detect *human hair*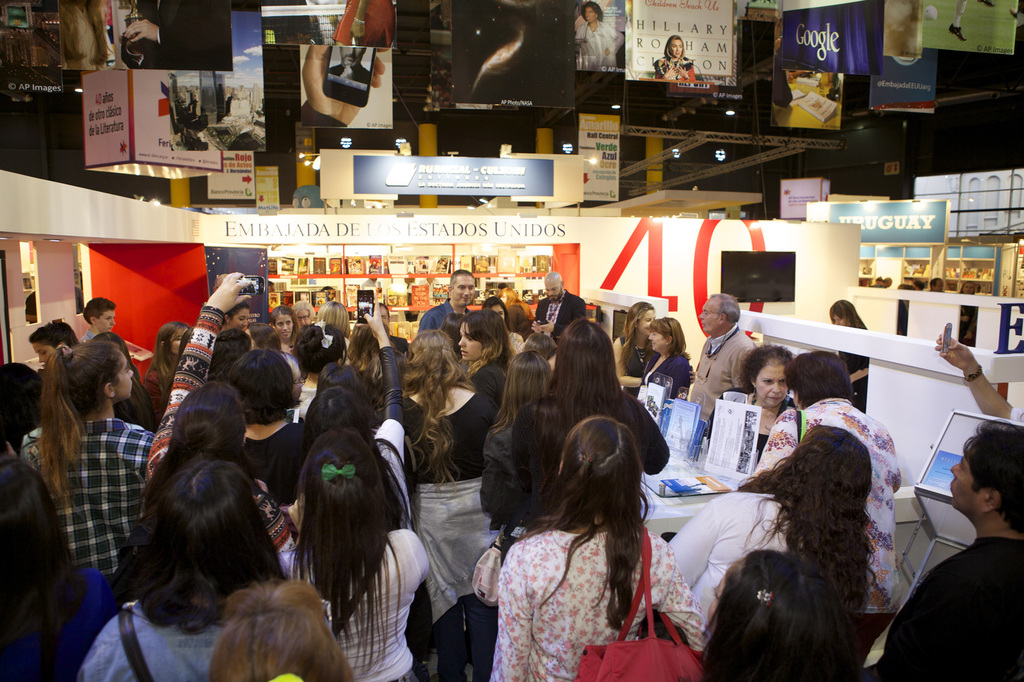
pyautogui.locateOnScreen(27, 321, 79, 346)
